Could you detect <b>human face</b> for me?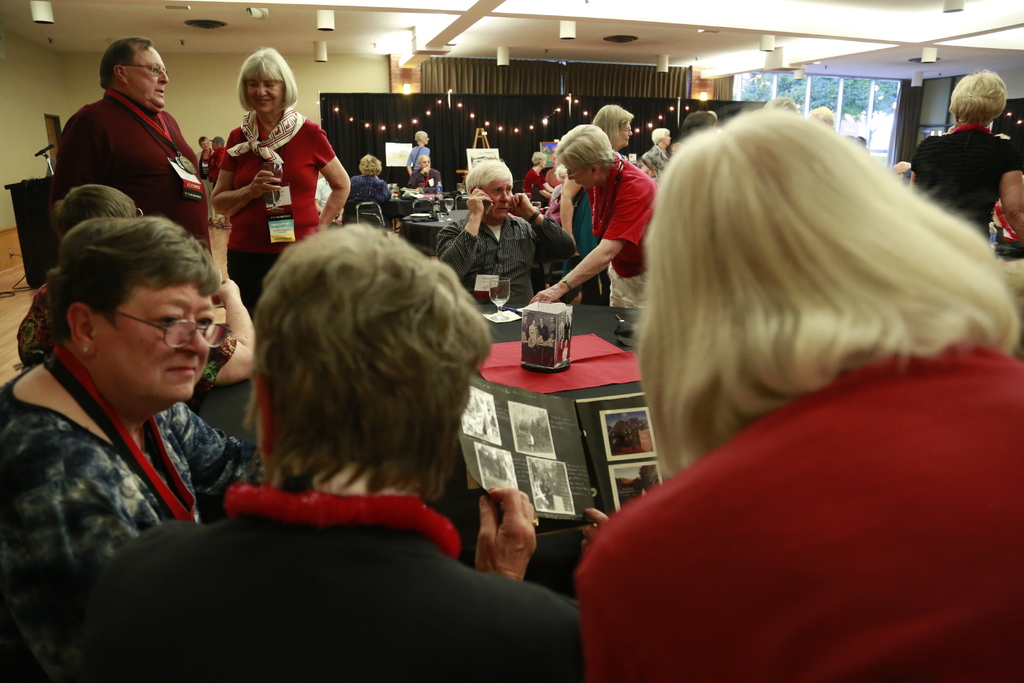
Detection result: <box>245,69,287,118</box>.
